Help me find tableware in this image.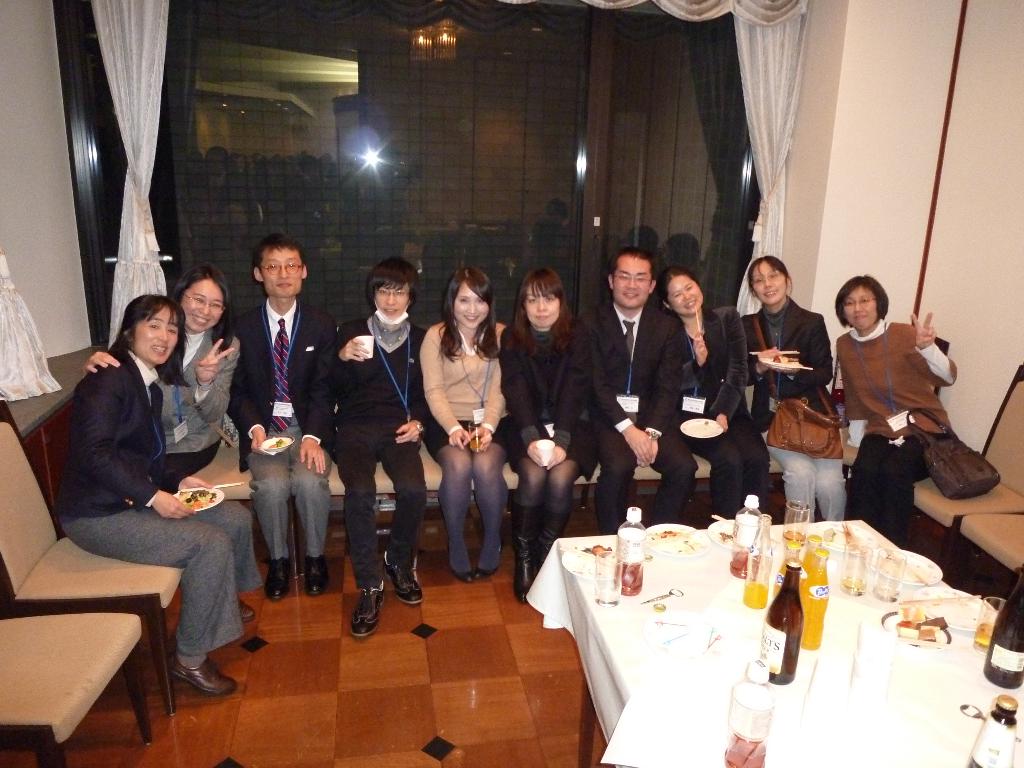
Found it: 467,418,484,452.
